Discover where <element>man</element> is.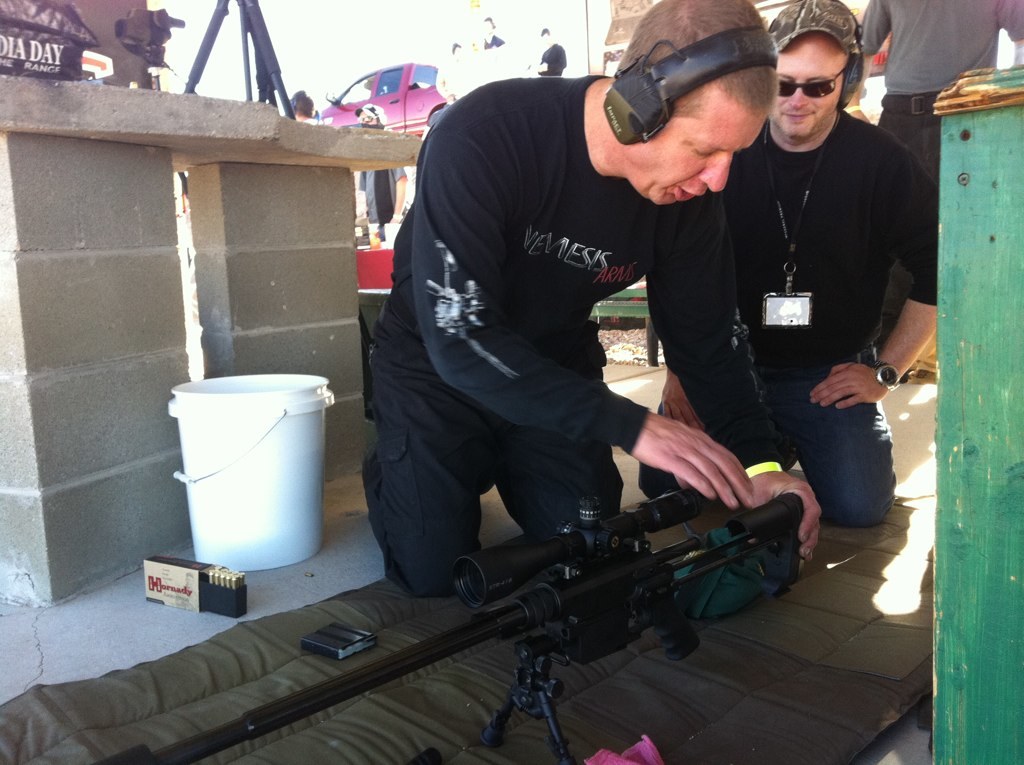
Discovered at 860,0,1023,381.
